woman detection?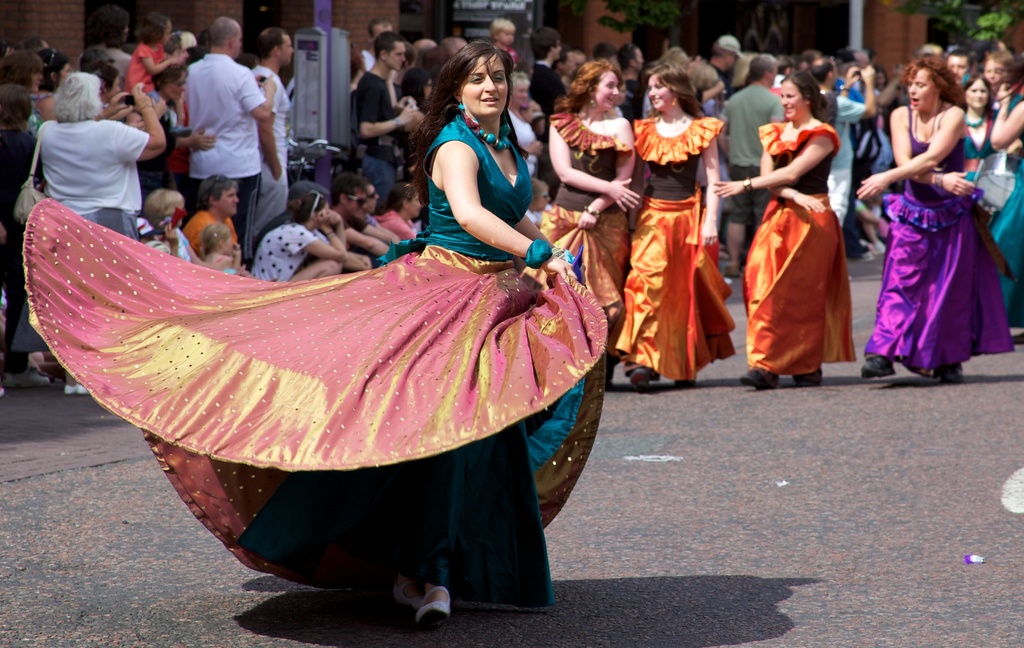
Rect(611, 60, 735, 386)
